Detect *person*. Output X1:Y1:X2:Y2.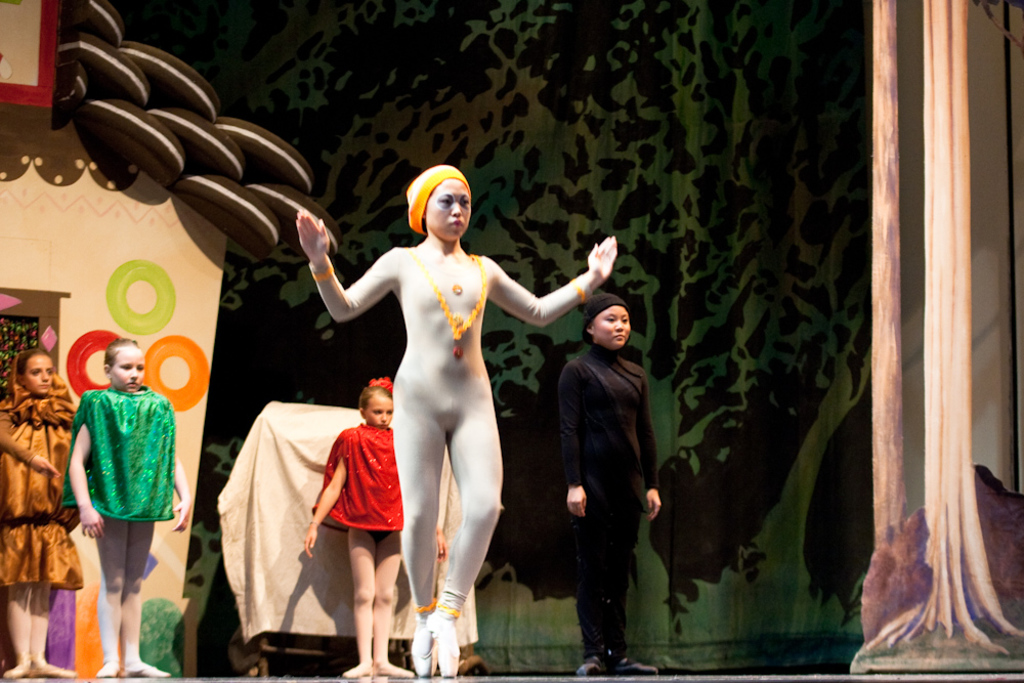
62:336:191:675.
